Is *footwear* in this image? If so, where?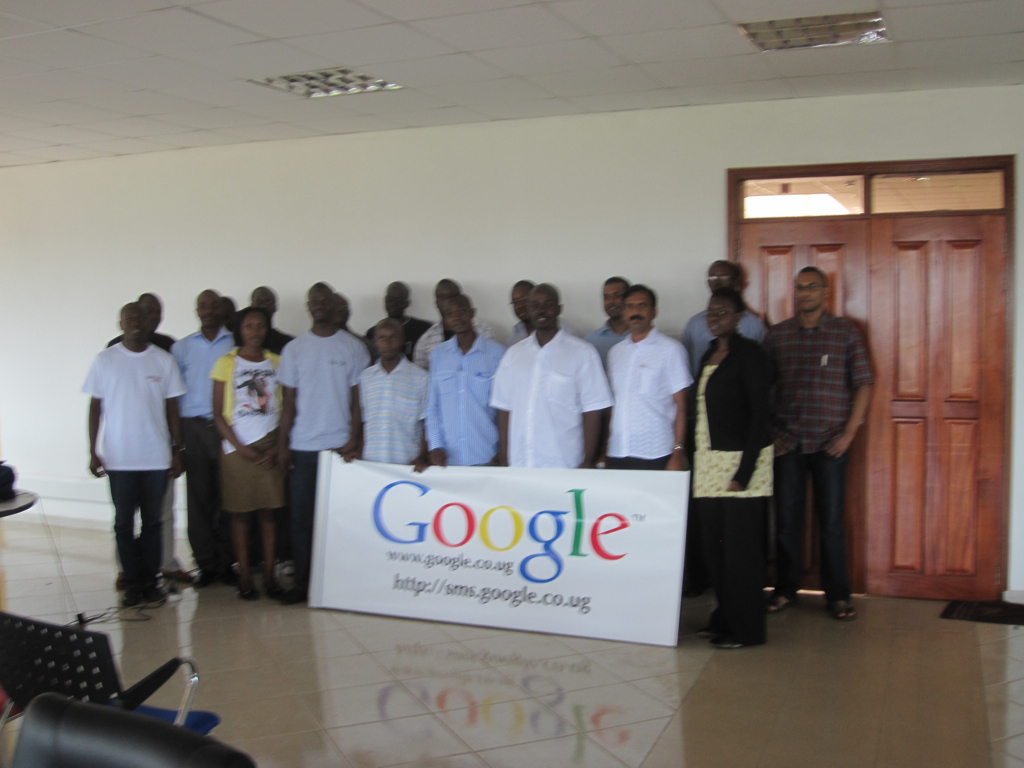
Yes, at 167/560/196/585.
